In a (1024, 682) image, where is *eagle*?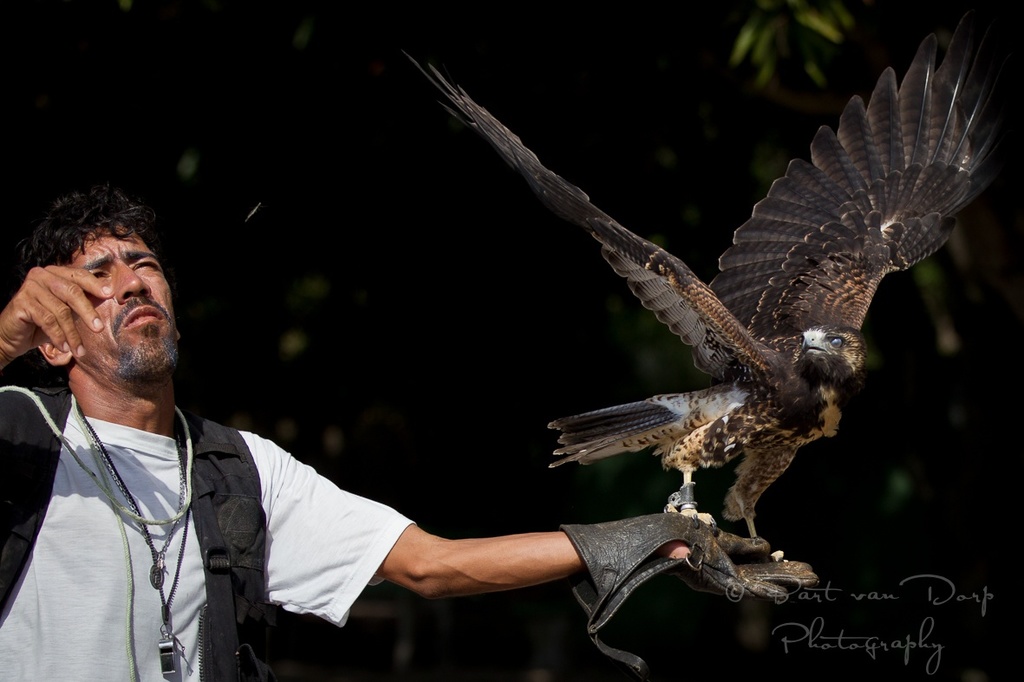
397:3:1023:543.
